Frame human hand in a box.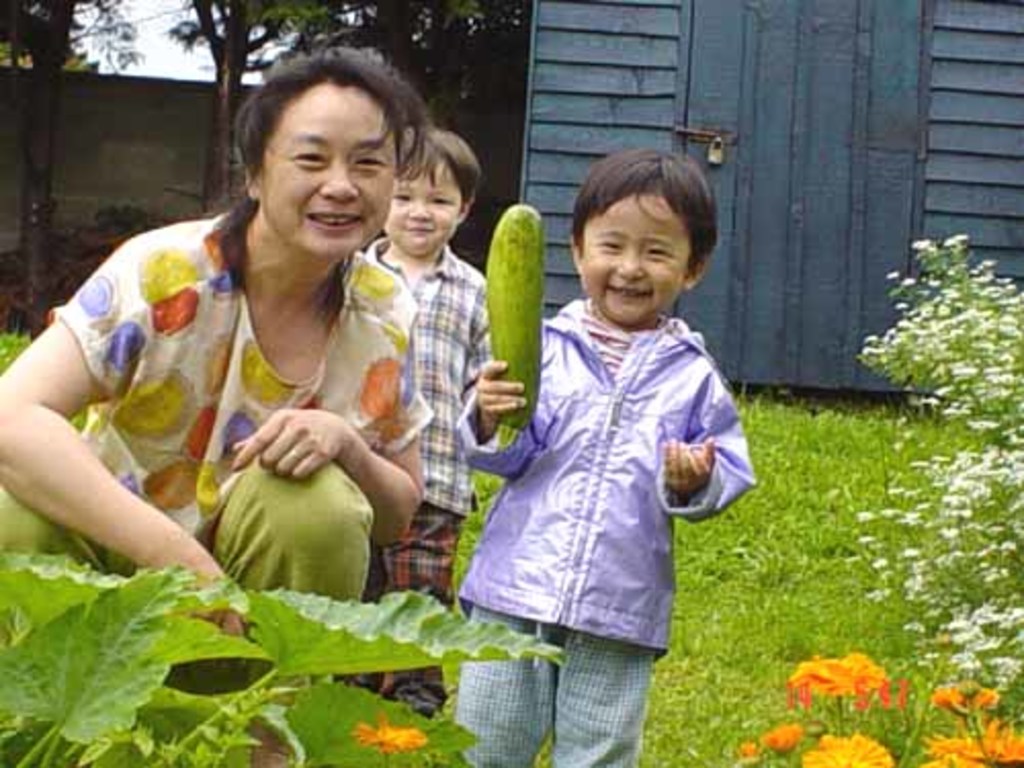
<bbox>659, 432, 717, 494</bbox>.
